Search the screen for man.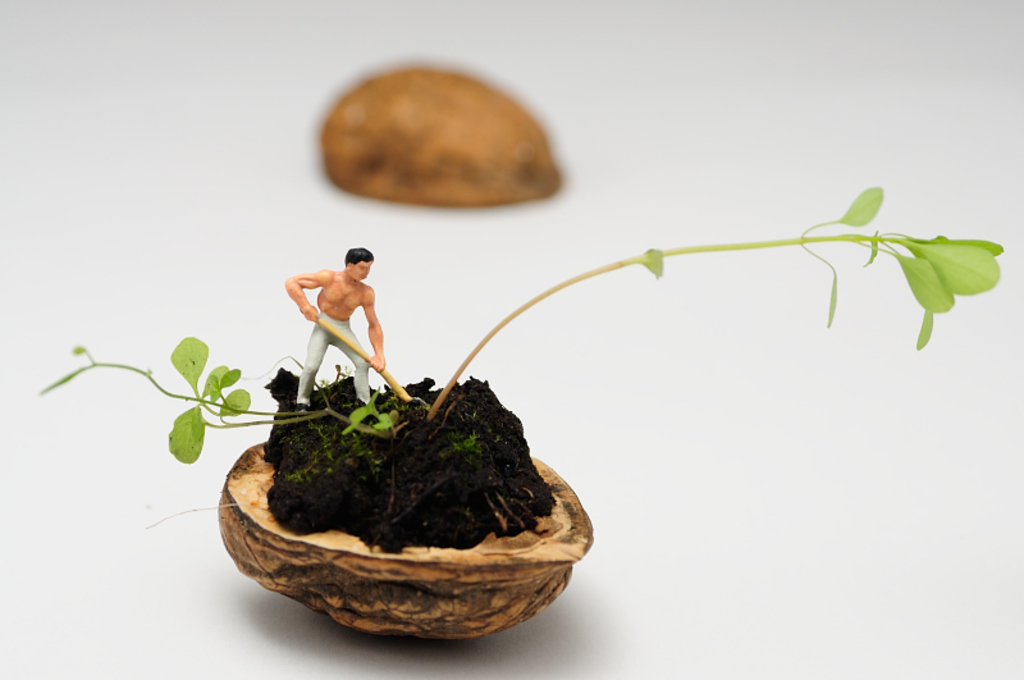
Found at (287, 242, 383, 417).
